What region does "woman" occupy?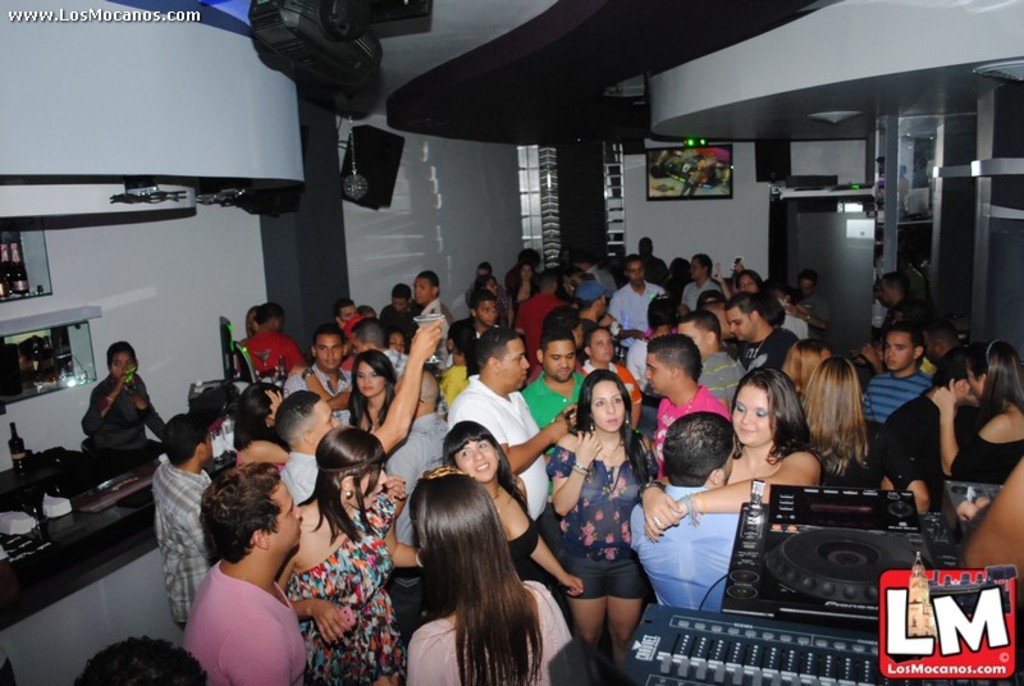
<bbox>346, 351, 396, 438</bbox>.
